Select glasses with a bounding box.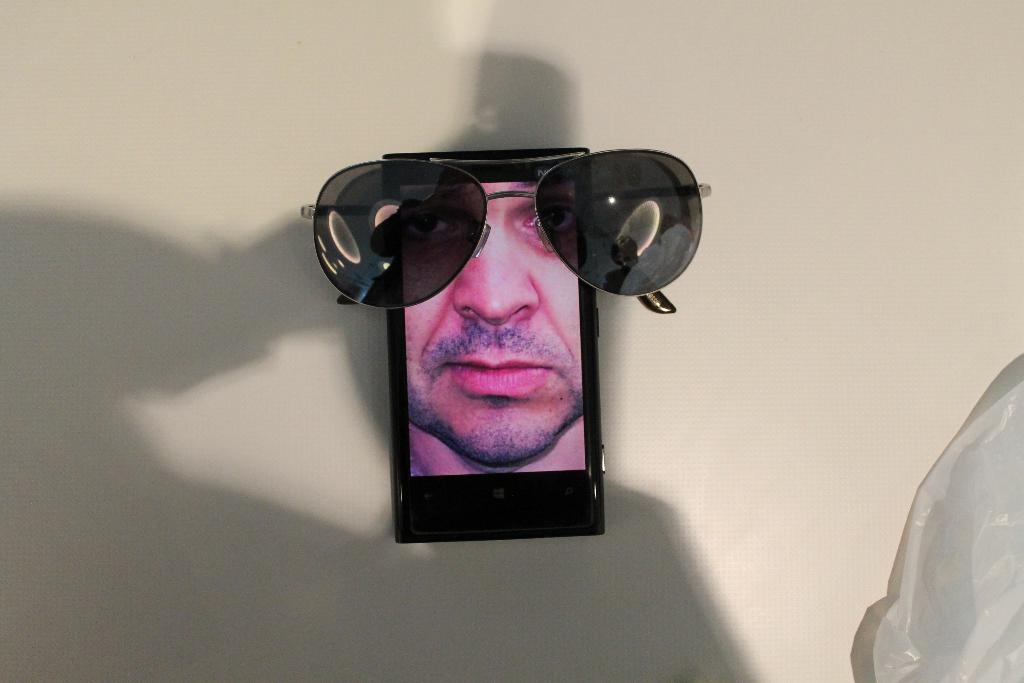
crop(312, 138, 690, 371).
